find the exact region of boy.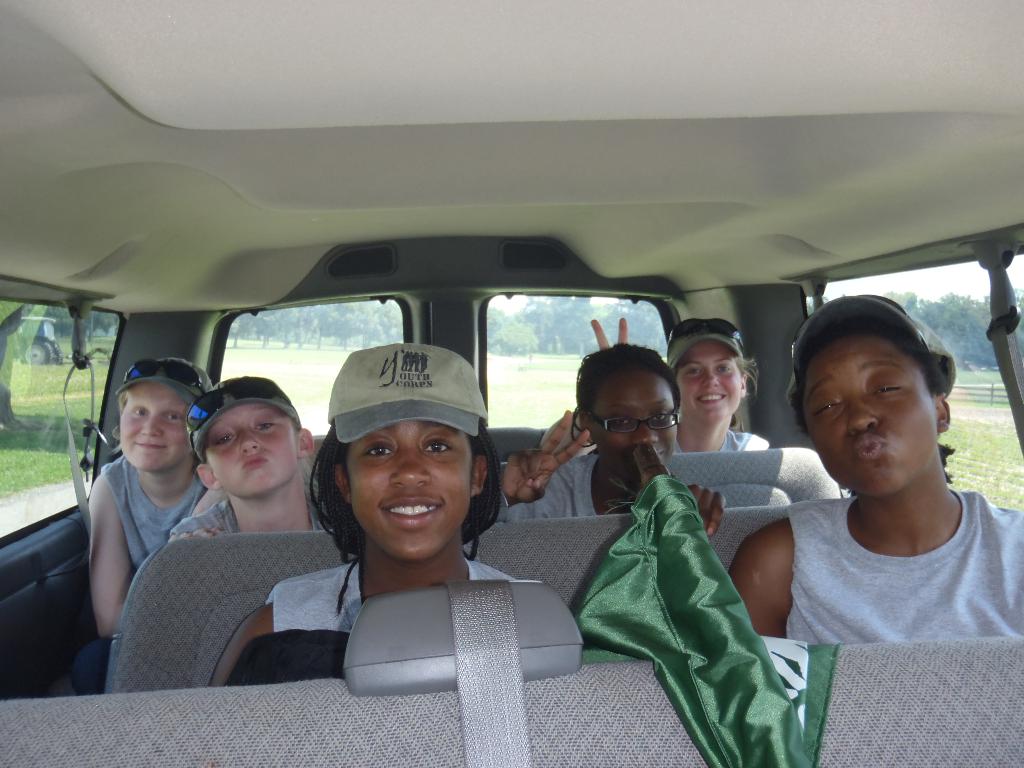
Exact region: x1=165 y1=373 x2=333 y2=541.
